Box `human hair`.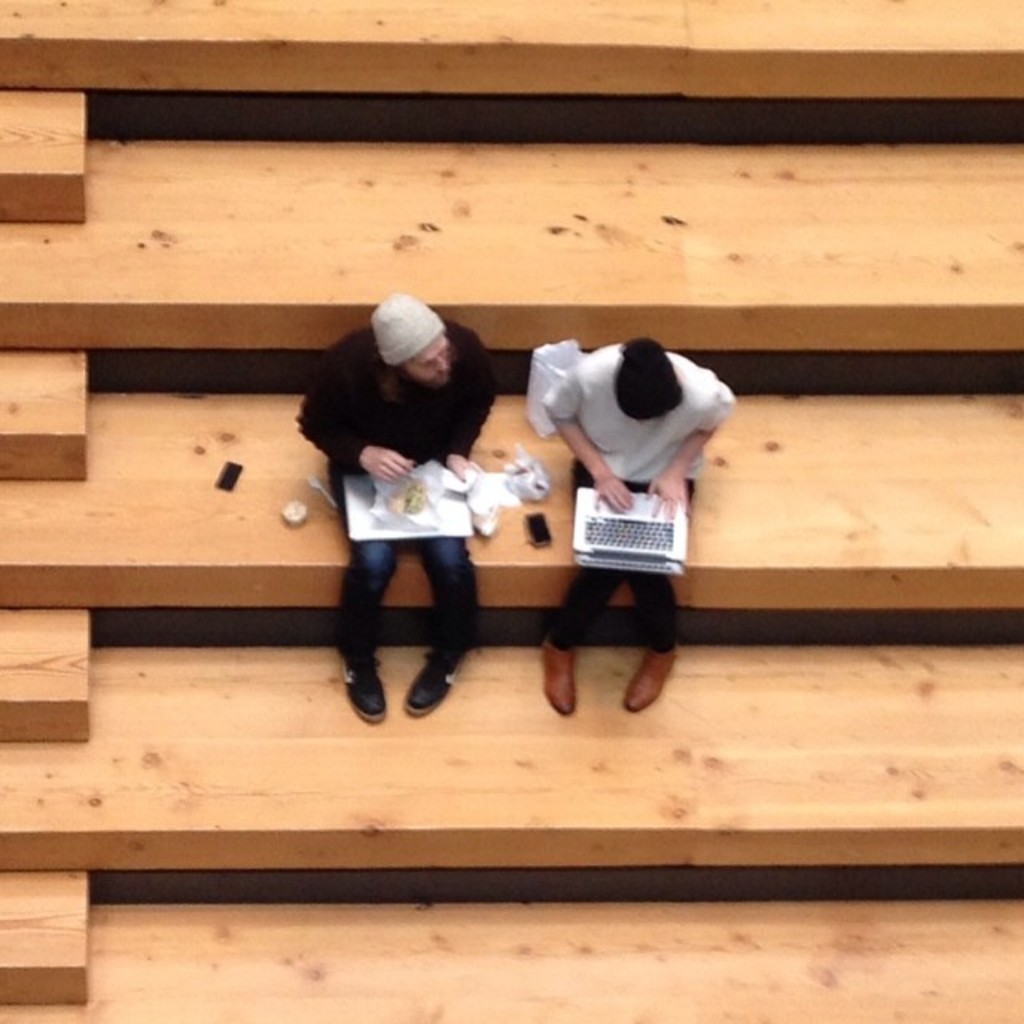
rect(613, 339, 683, 422).
